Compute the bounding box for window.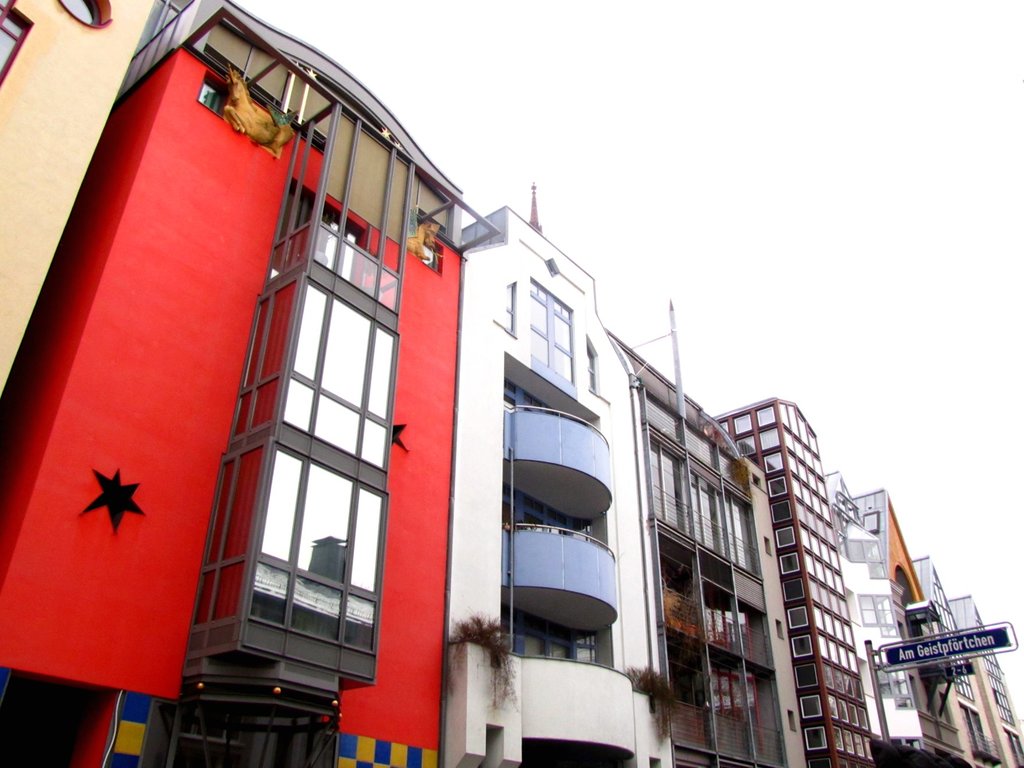
759,424,780,450.
